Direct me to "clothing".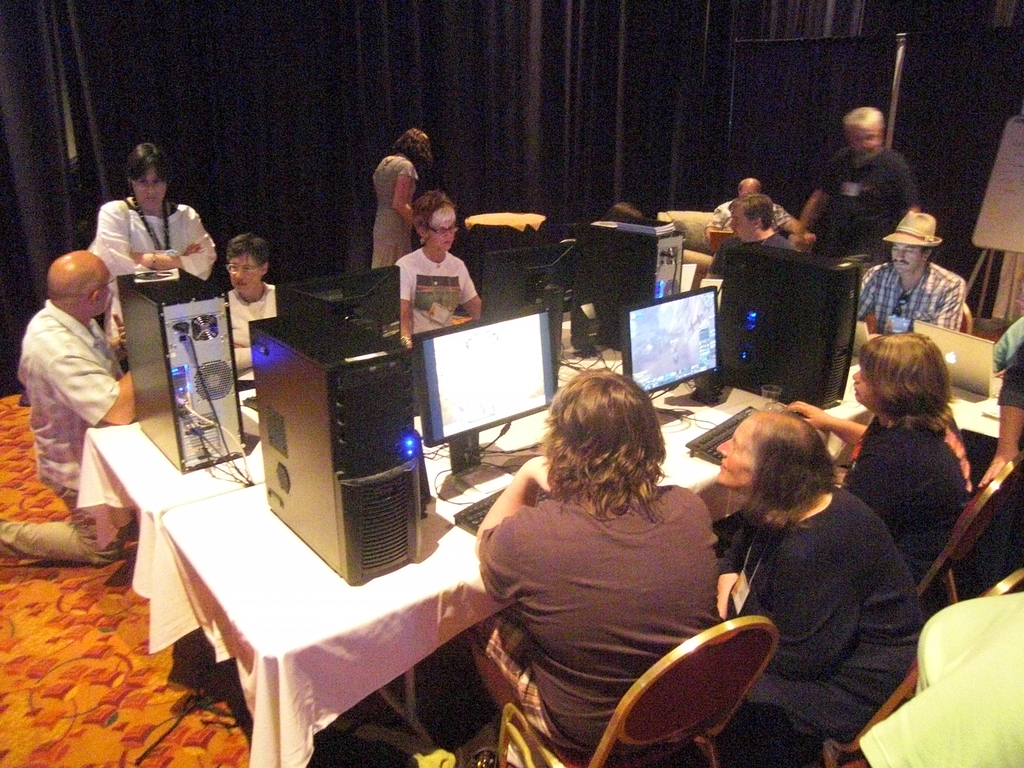
Direction: (left=832, top=259, right=967, bottom=331).
